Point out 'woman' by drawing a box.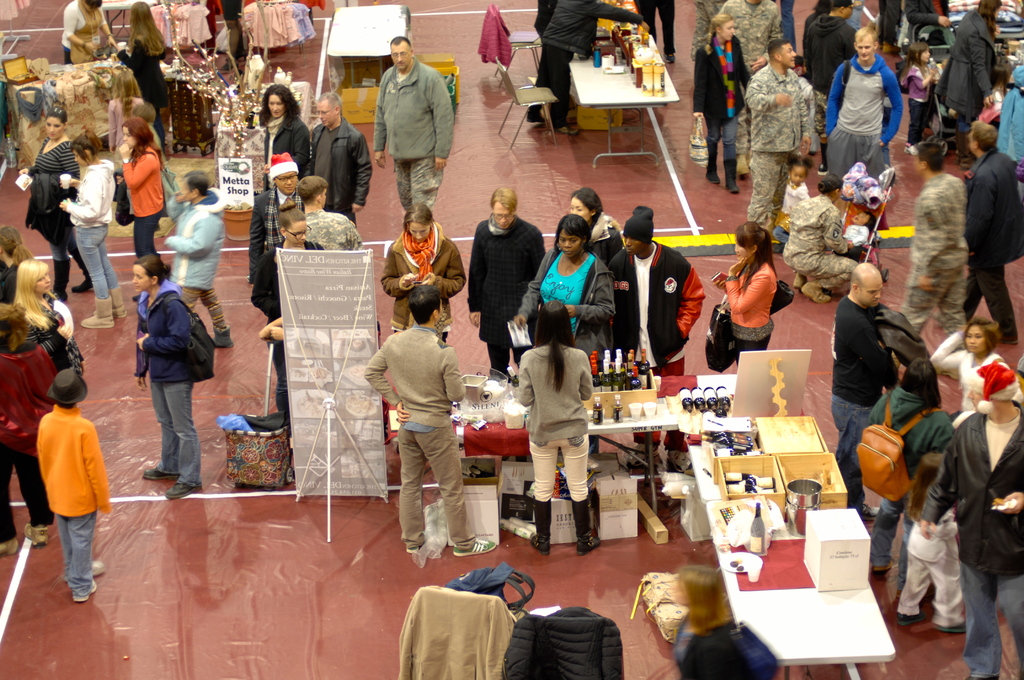
116:120:166:301.
